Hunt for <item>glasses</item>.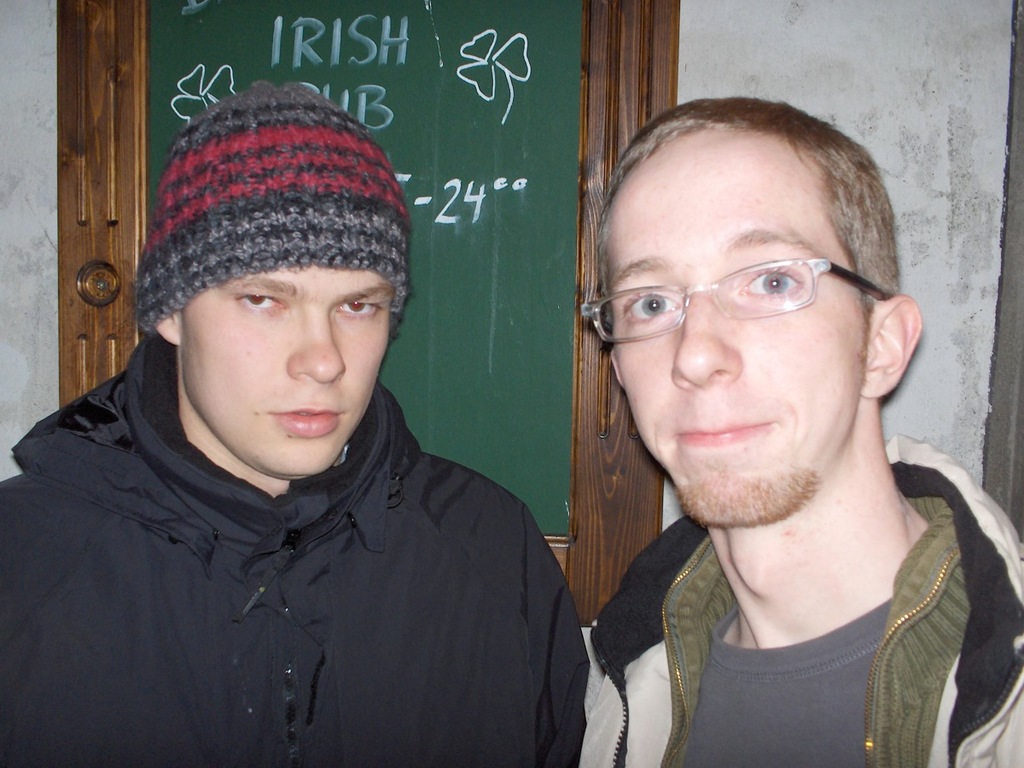
Hunted down at select_region(595, 236, 899, 345).
